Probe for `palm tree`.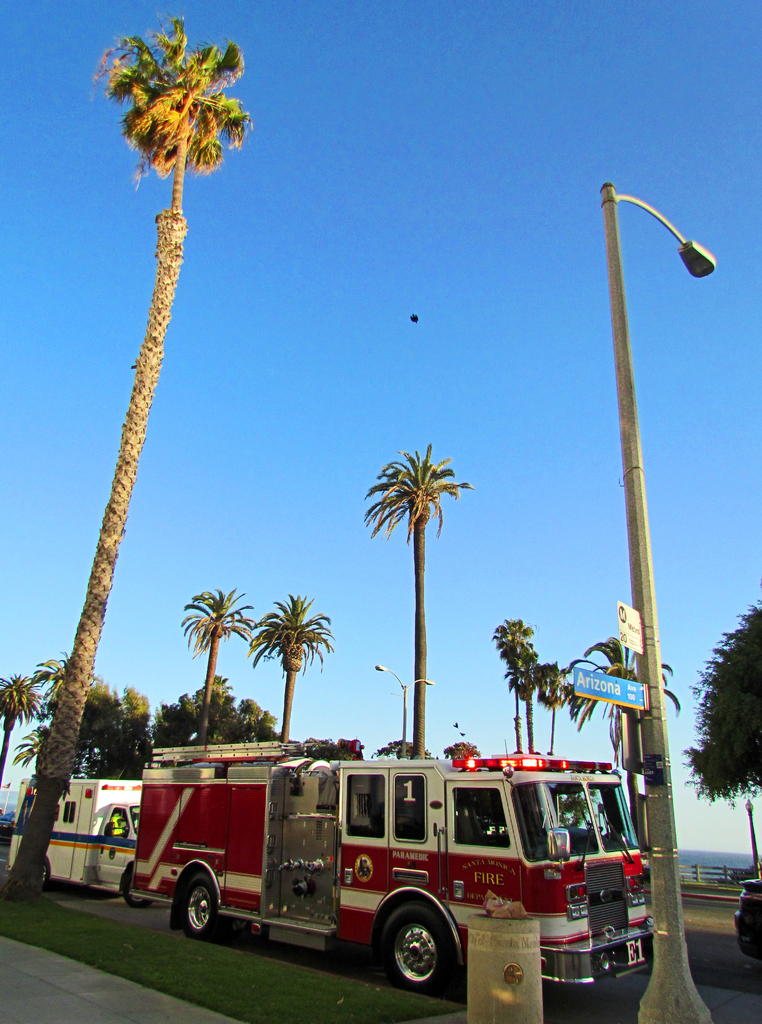
Probe result: box=[543, 662, 565, 760].
